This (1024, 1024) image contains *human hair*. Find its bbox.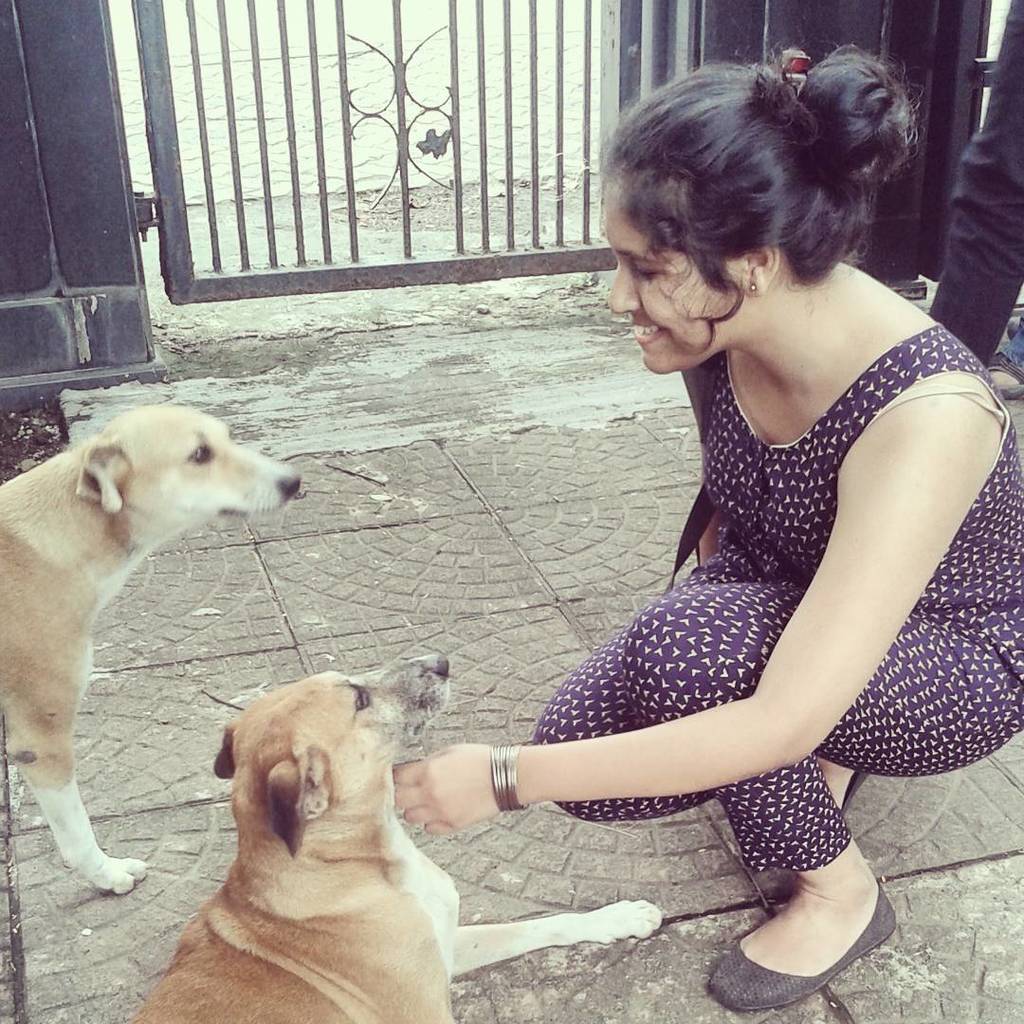
<region>621, 38, 907, 366</region>.
